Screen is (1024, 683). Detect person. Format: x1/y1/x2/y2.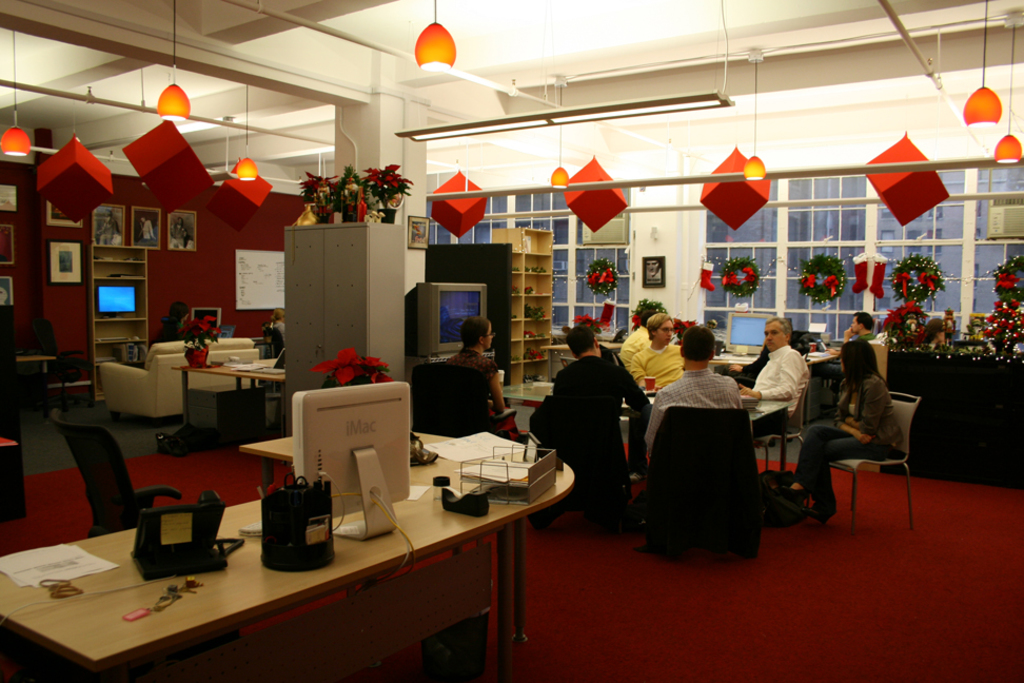
545/308/644/544.
